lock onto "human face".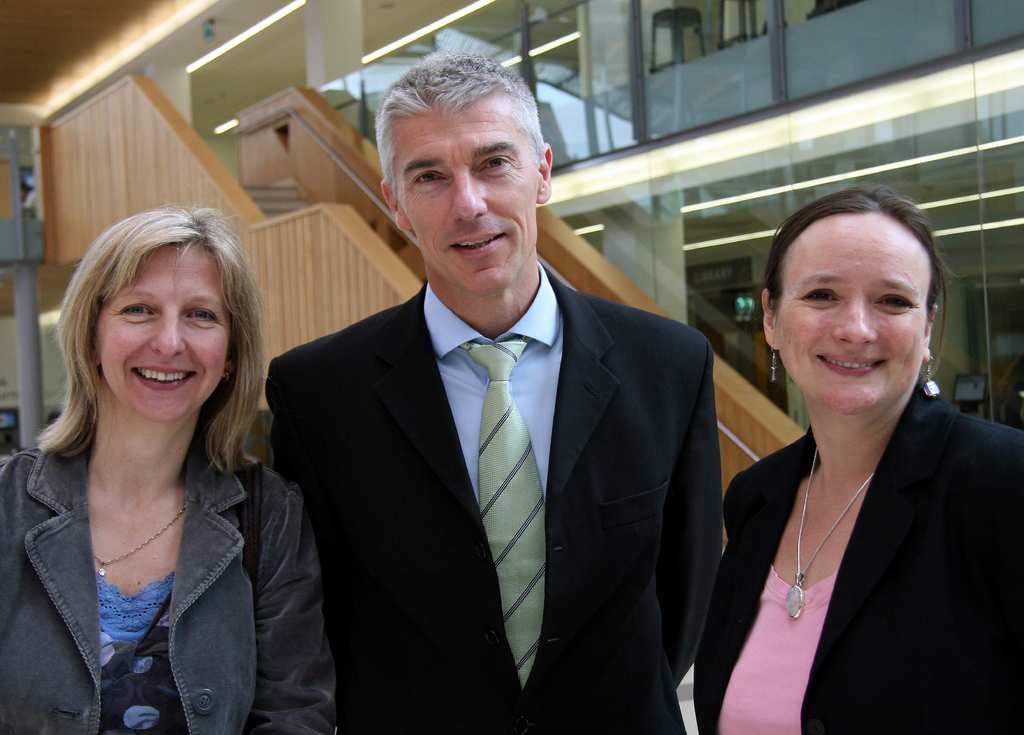
Locked: (x1=90, y1=243, x2=232, y2=426).
